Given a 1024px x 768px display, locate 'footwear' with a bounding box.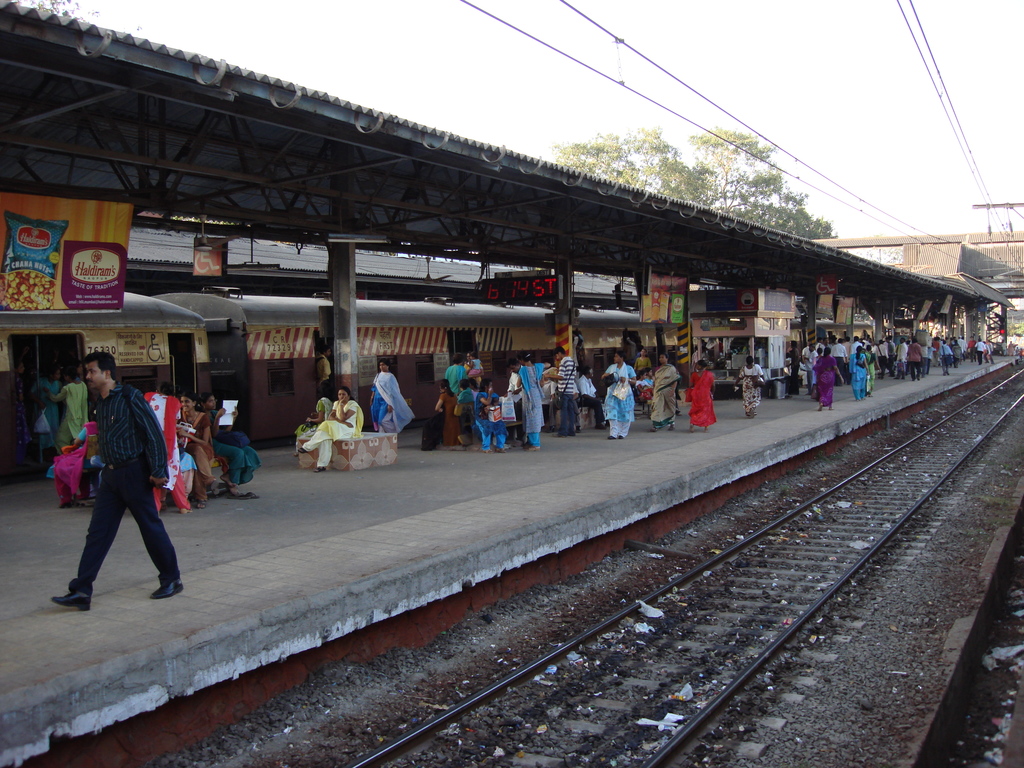
Located: <region>619, 435, 623, 438</region>.
